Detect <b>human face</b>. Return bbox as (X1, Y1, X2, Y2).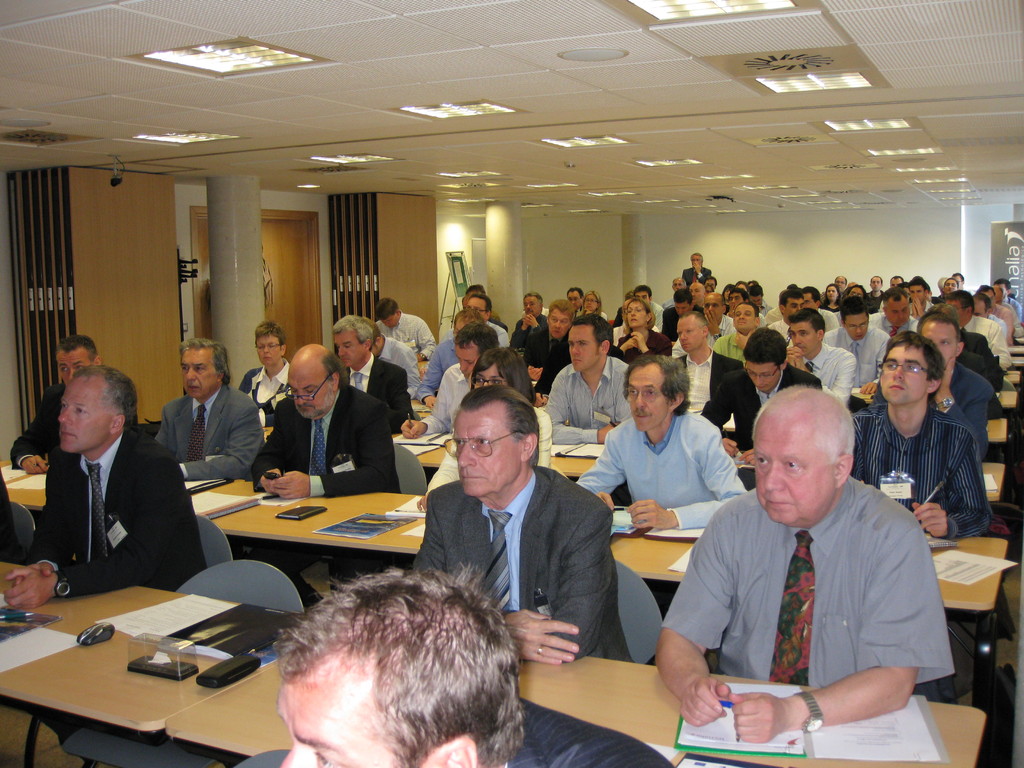
(752, 296, 762, 303).
